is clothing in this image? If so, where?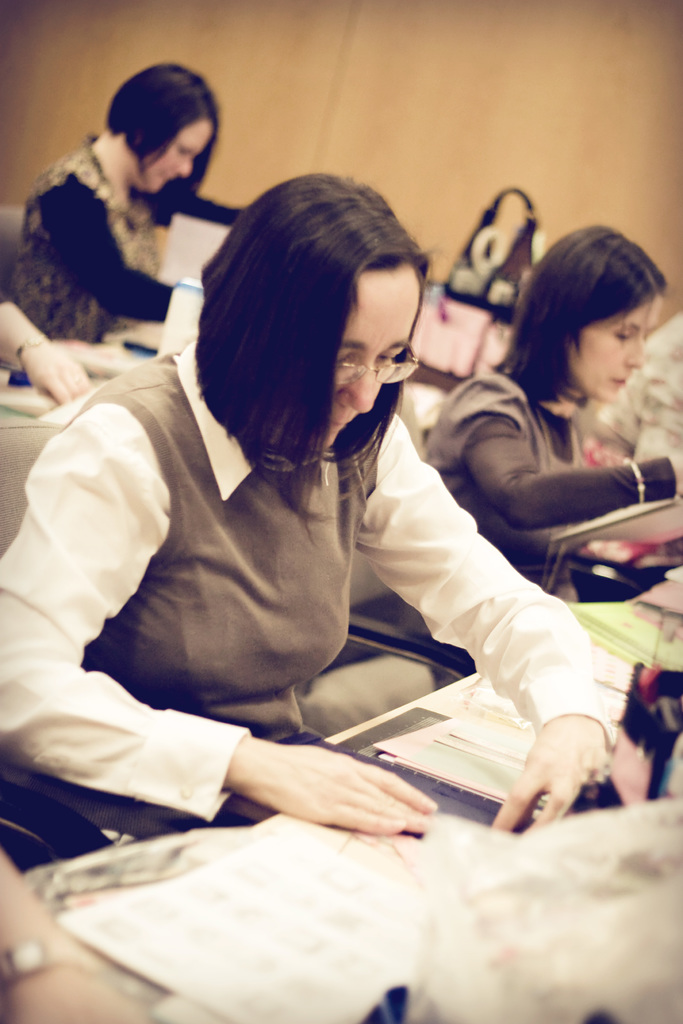
Yes, at <region>158, 317, 616, 784</region>.
